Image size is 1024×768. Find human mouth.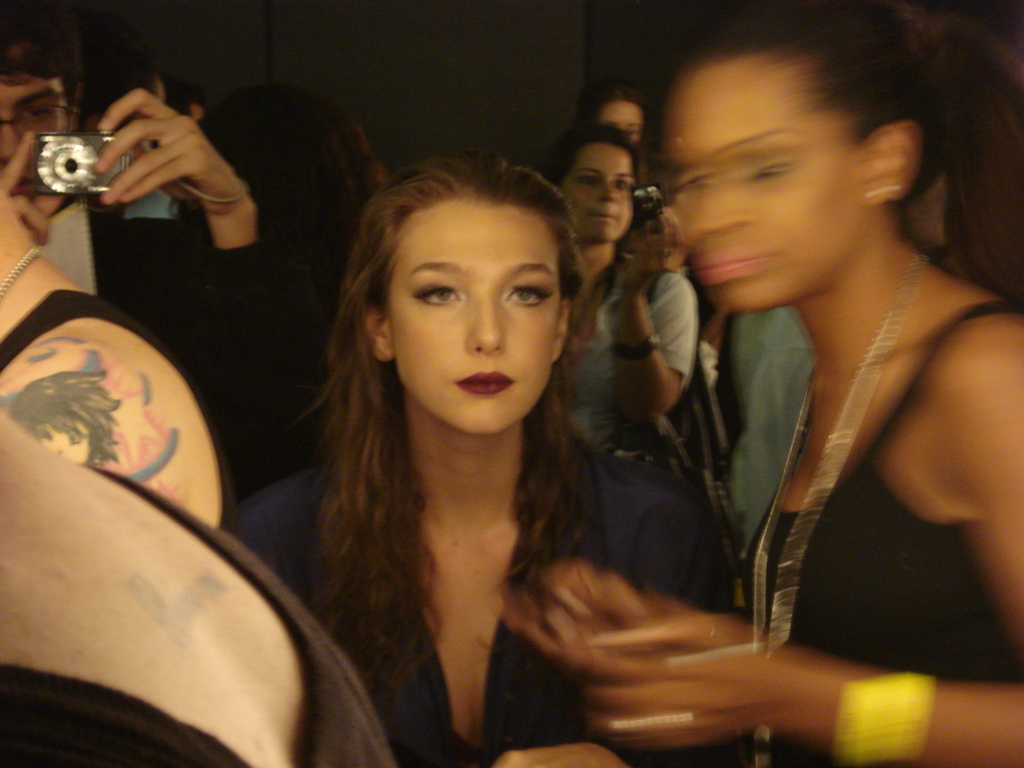
(left=682, top=230, right=771, bottom=282).
